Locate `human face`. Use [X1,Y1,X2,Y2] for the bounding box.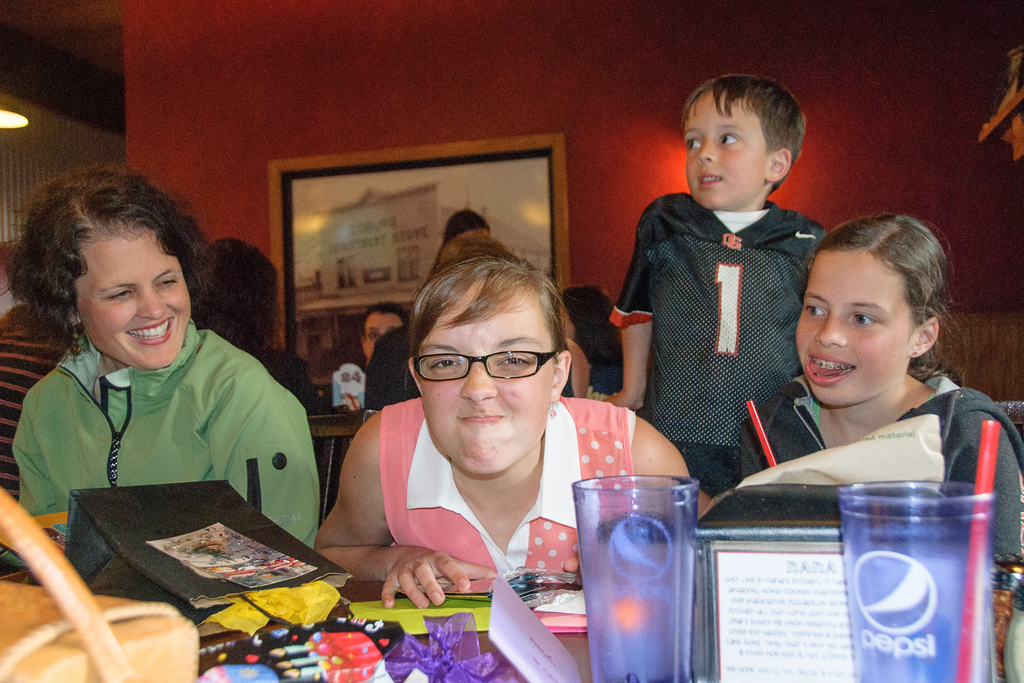
[368,312,404,359].
